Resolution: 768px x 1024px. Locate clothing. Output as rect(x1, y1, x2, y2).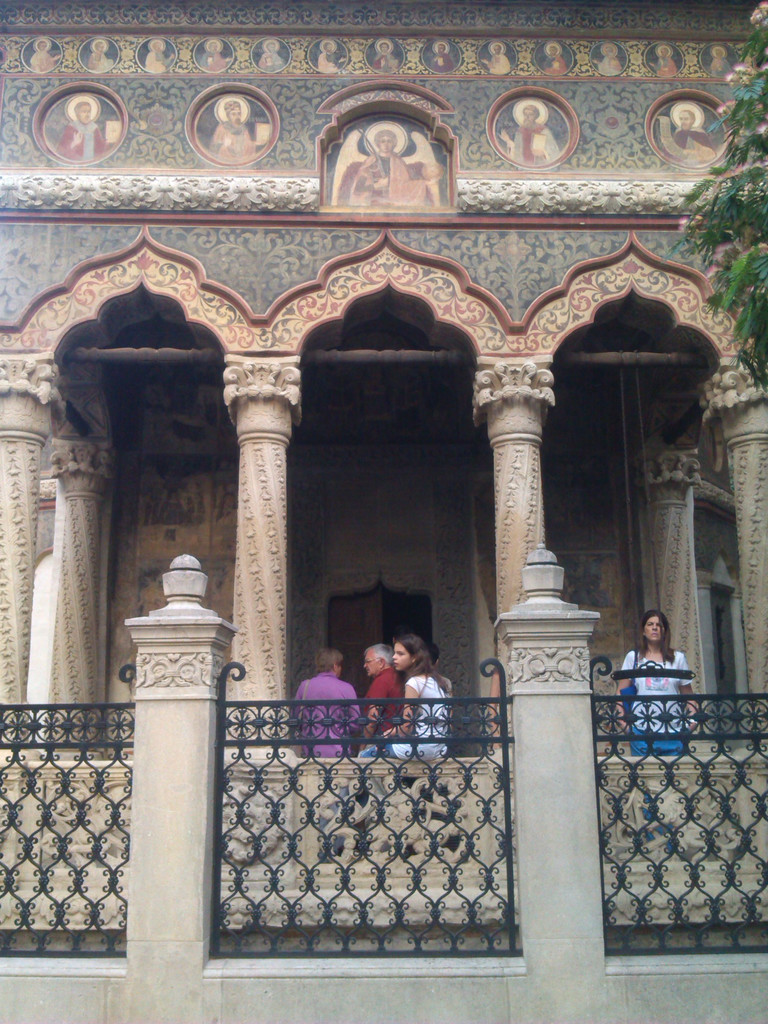
rect(289, 669, 363, 758).
